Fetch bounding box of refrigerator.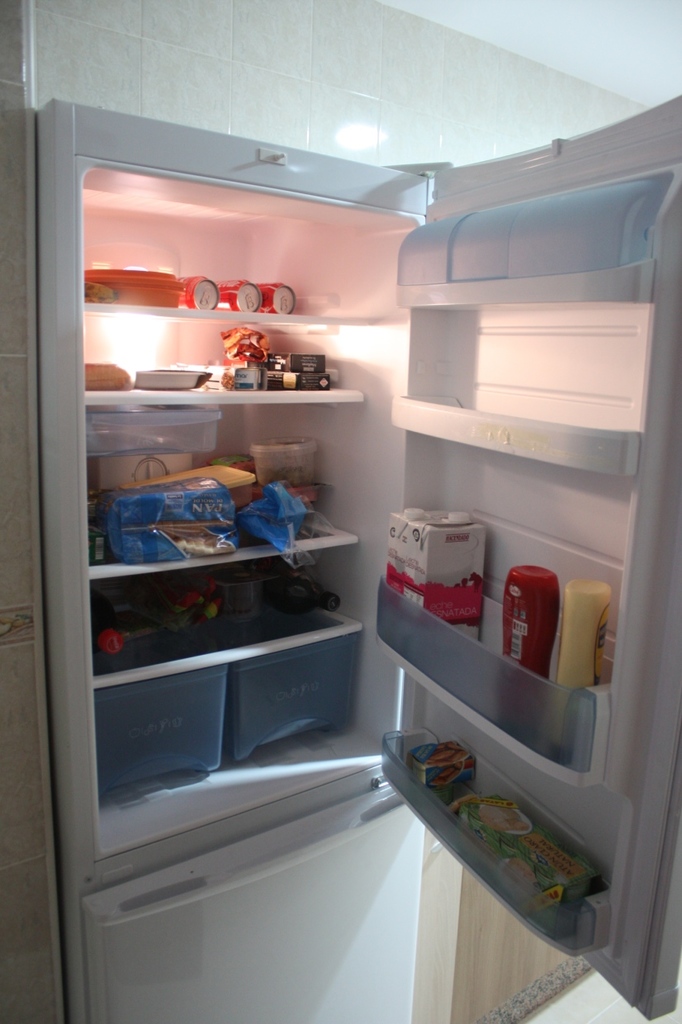
Bbox: [31, 95, 681, 1023].
